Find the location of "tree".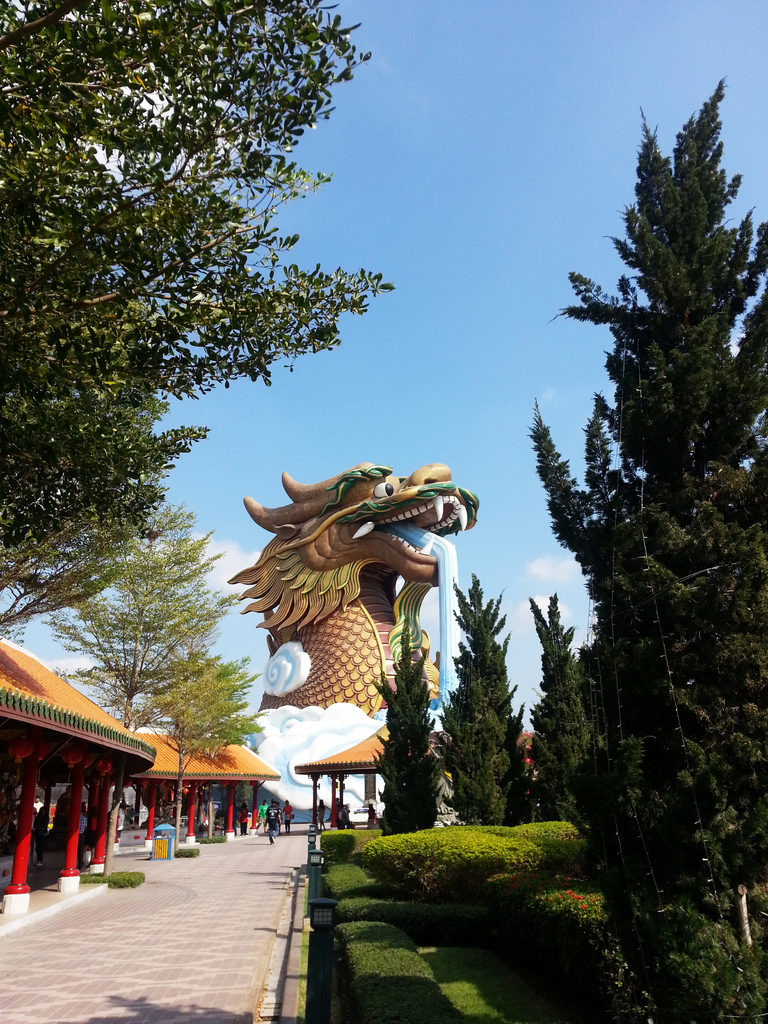
Location: detection(0, 0, 401, 550).
